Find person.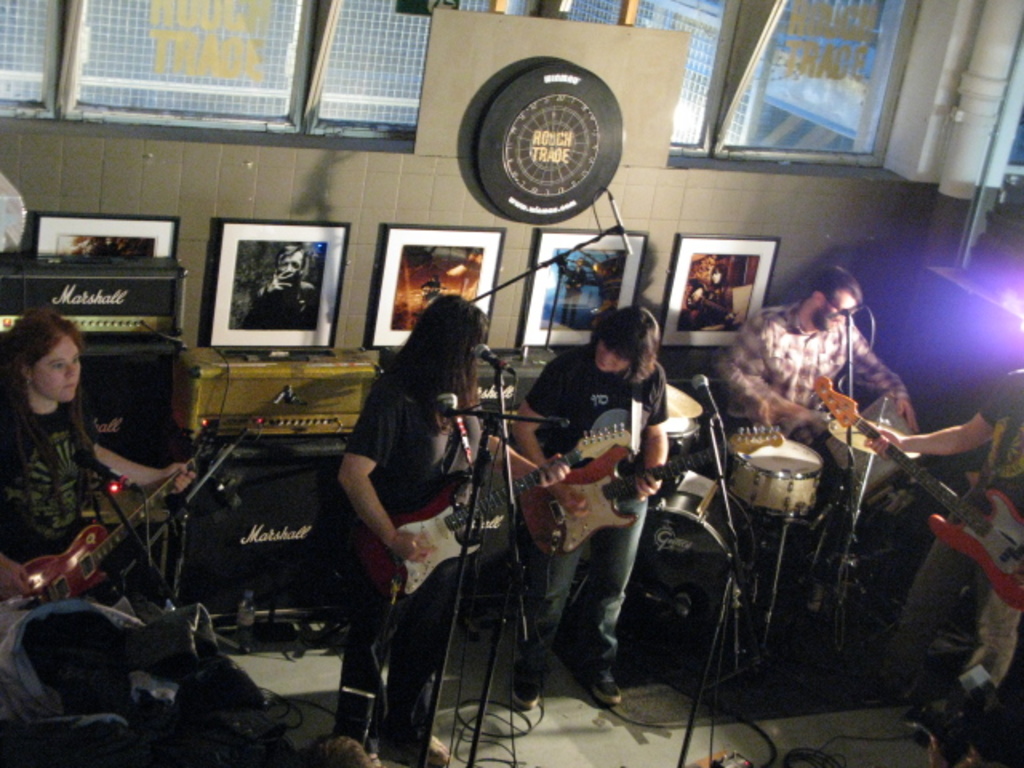
{"left": 542, "top": 304, "right": 683, "bottom": 712}.
